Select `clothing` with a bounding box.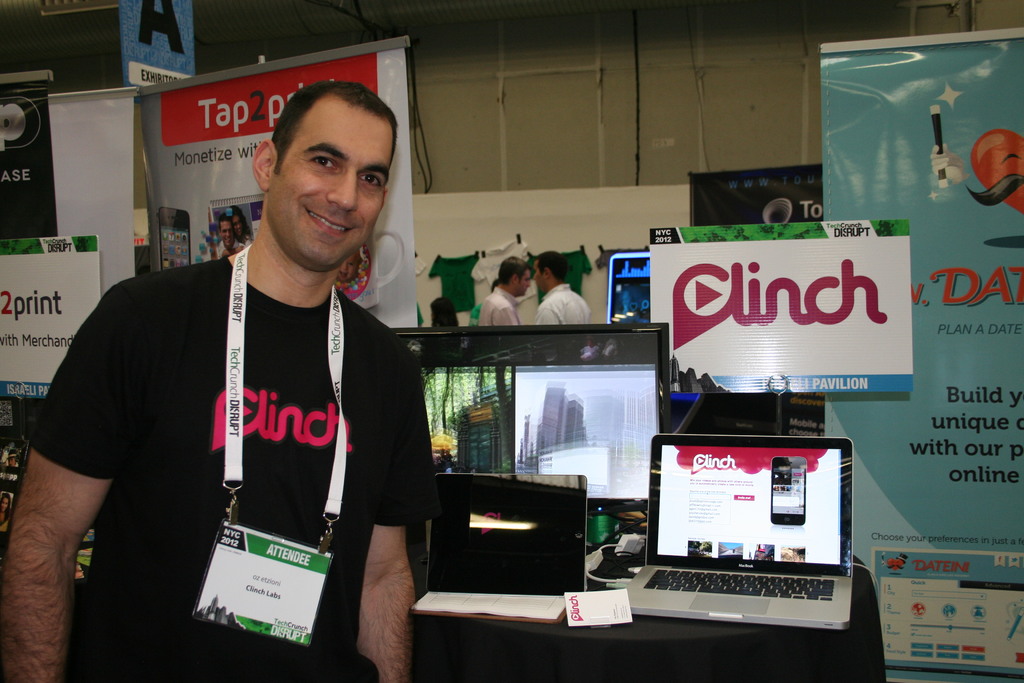
[524,246,591,308].
